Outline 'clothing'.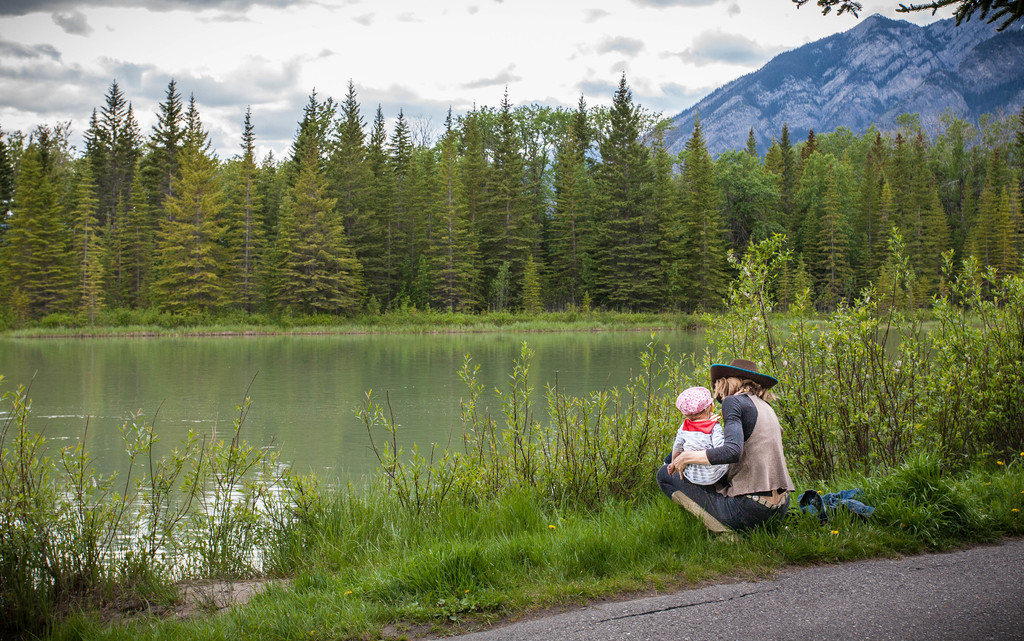
Outline: box=[669, 420, 730, 487].
